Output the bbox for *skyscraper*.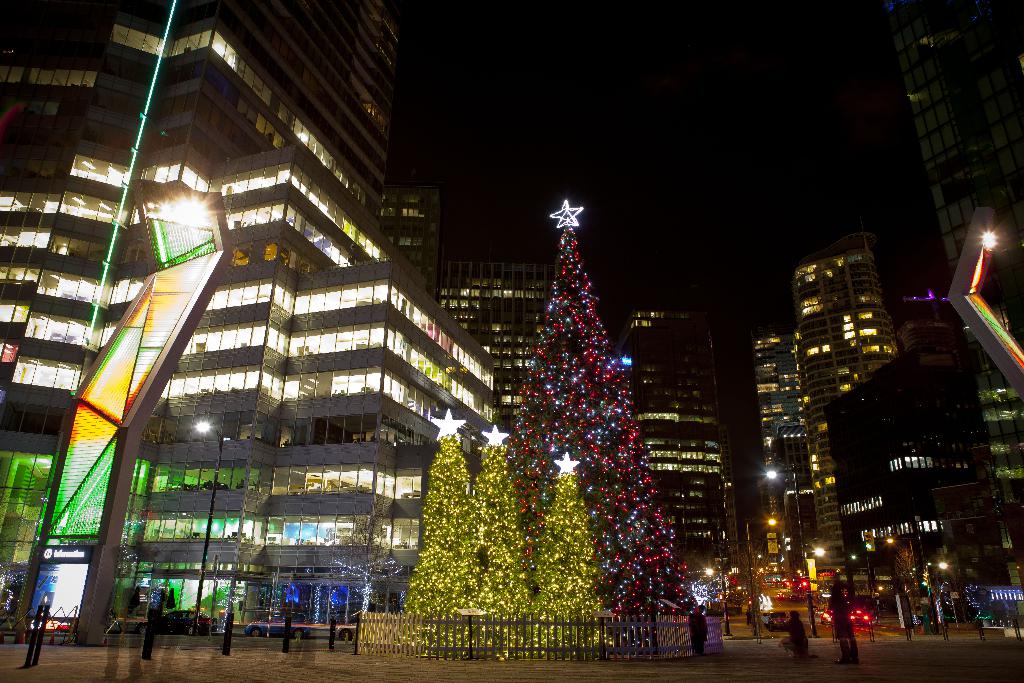
box(429, 242, 562, 439).
